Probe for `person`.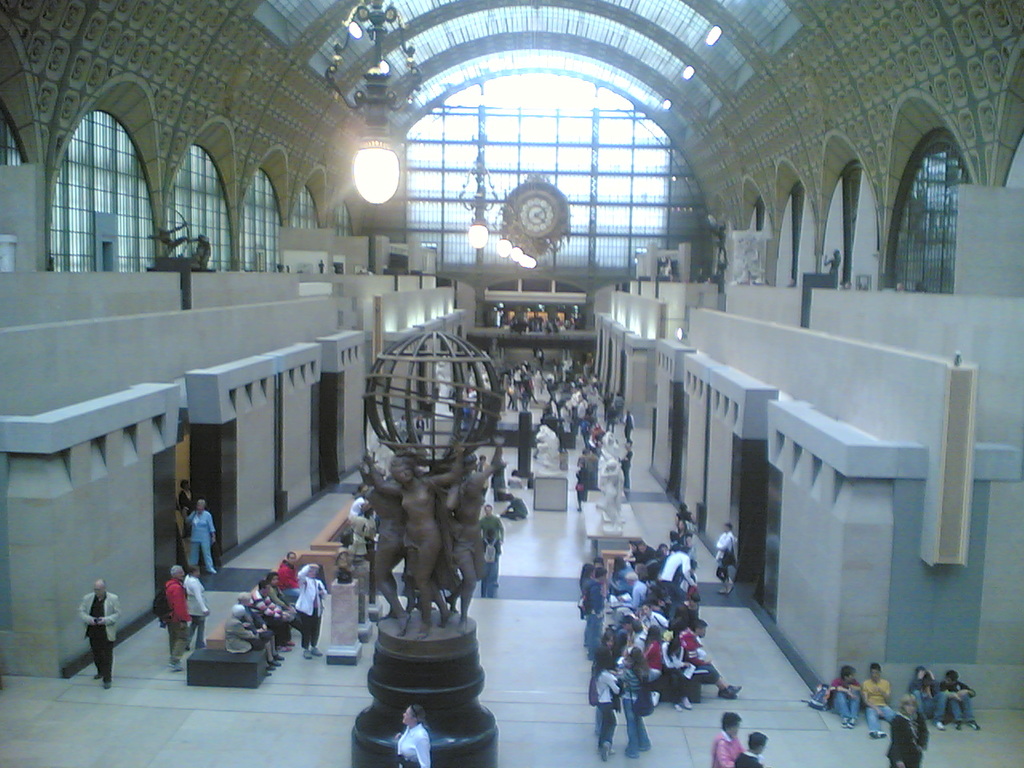
Probe result: x1=677 y1=616 x2=745 y2=696.
